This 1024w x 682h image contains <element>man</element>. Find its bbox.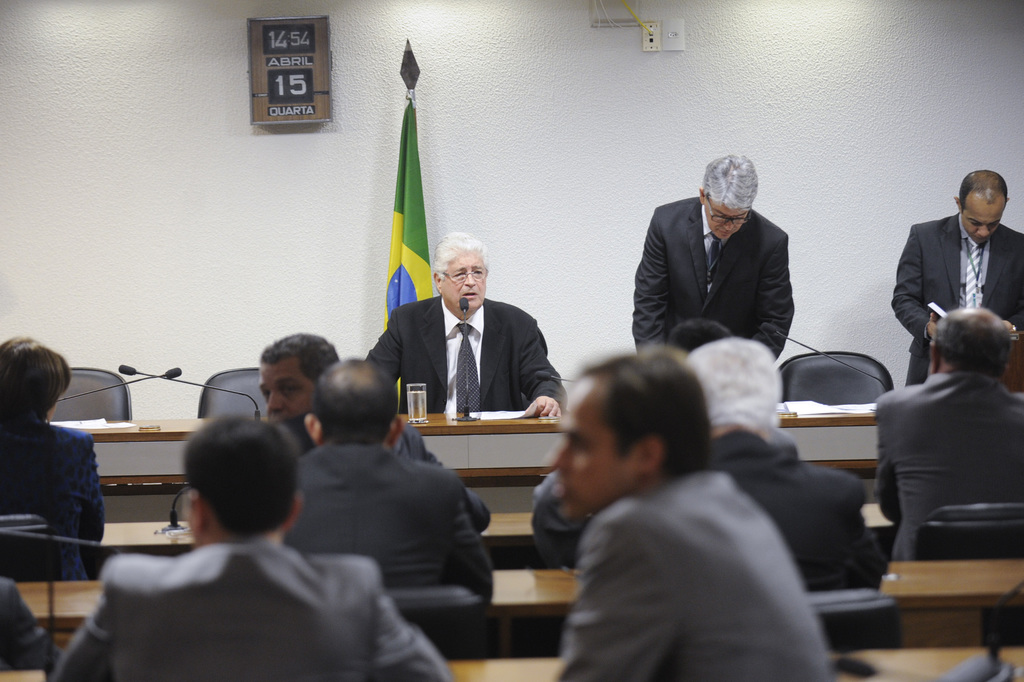
<box>284,357,496,612</box>.
